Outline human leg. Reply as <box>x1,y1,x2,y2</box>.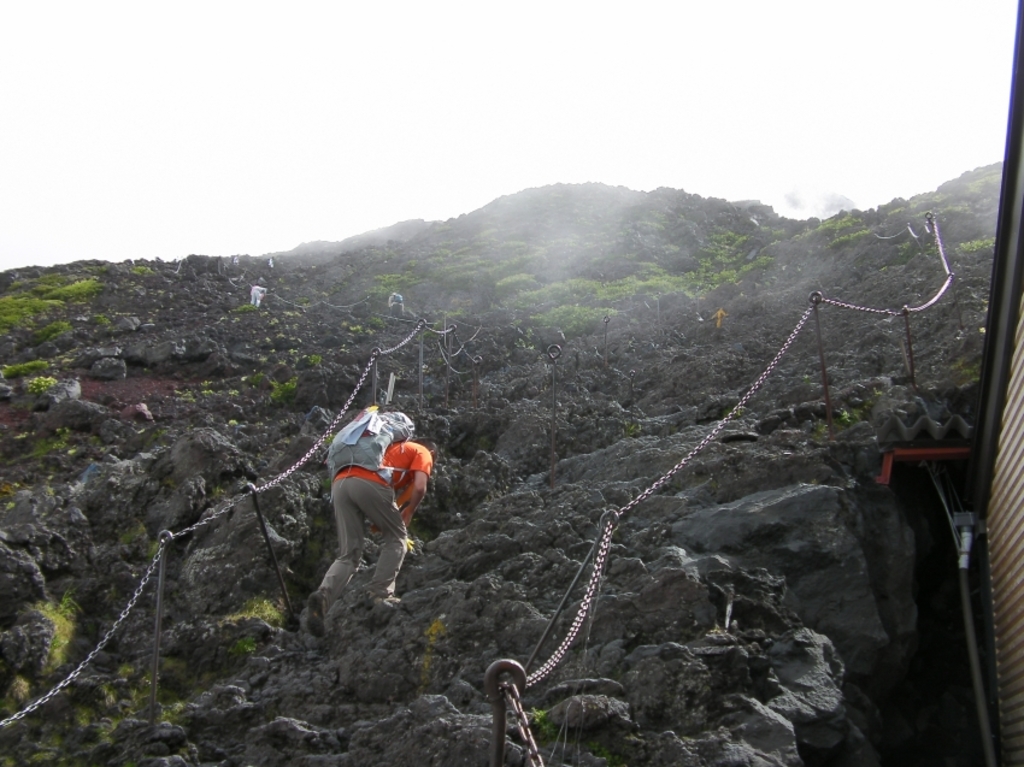
<box>306,486,361,619</box>.
